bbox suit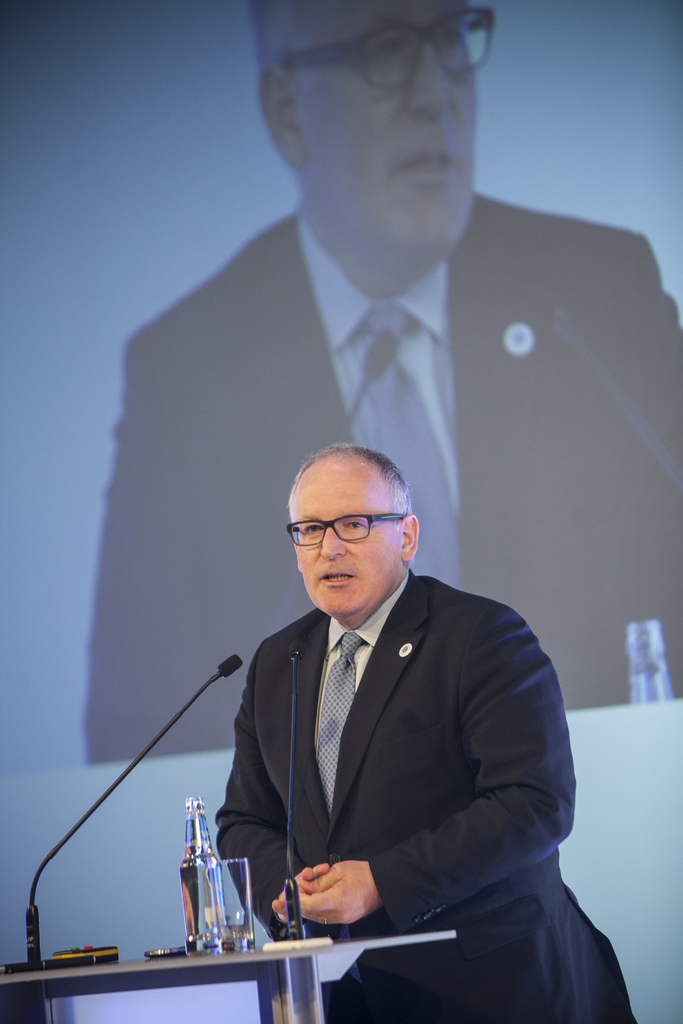
(189, 525, 586, 985)
